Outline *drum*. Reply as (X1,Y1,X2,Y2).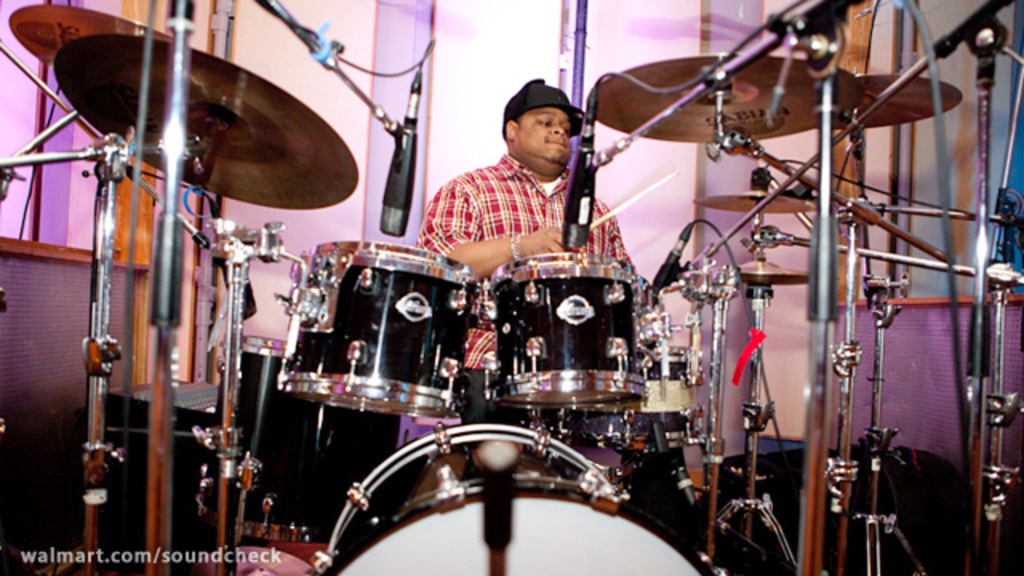
(306,426,723,574).
